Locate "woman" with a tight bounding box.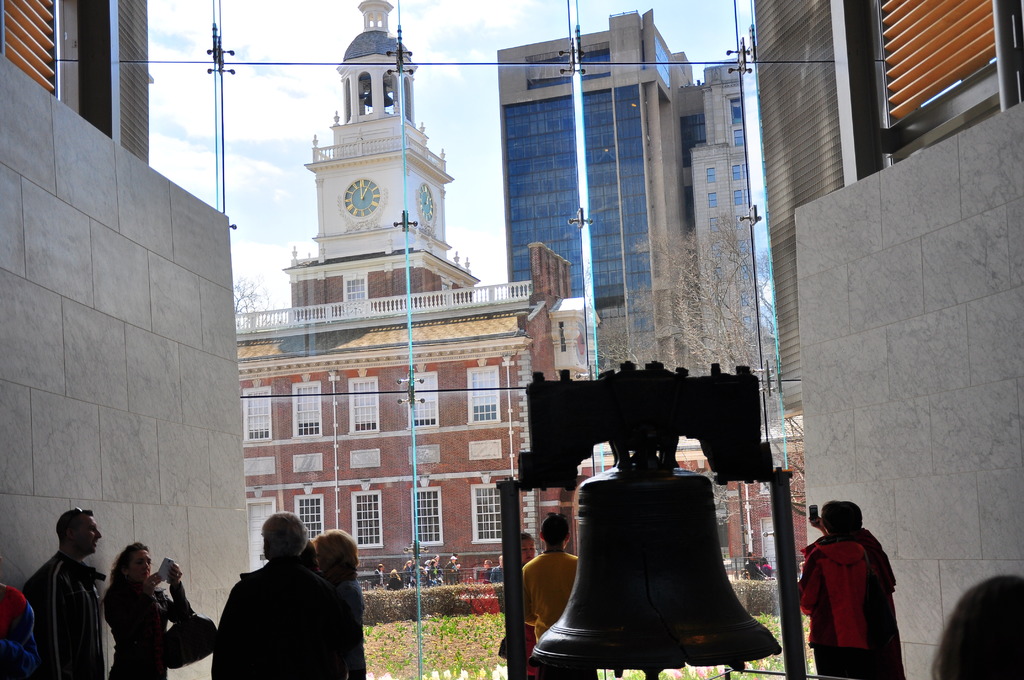
Rect(499, 531, 536, 656).
